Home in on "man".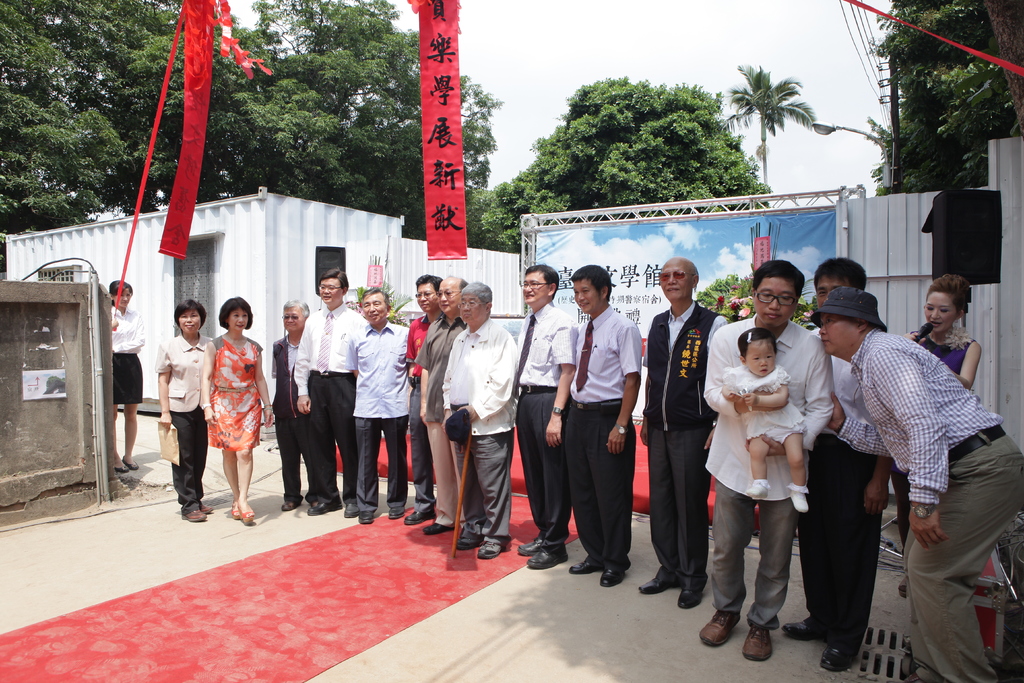
Homed in at detection(560, 262, 643, 587).
